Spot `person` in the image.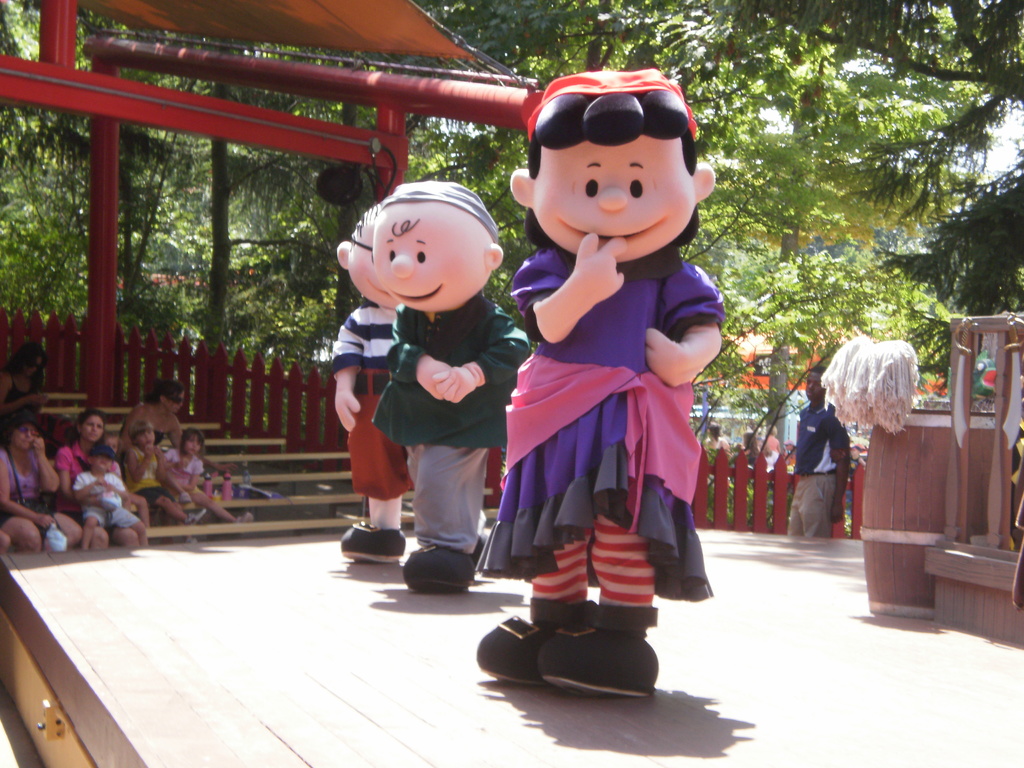
`person` found at box(783, 364, 852, 544).
